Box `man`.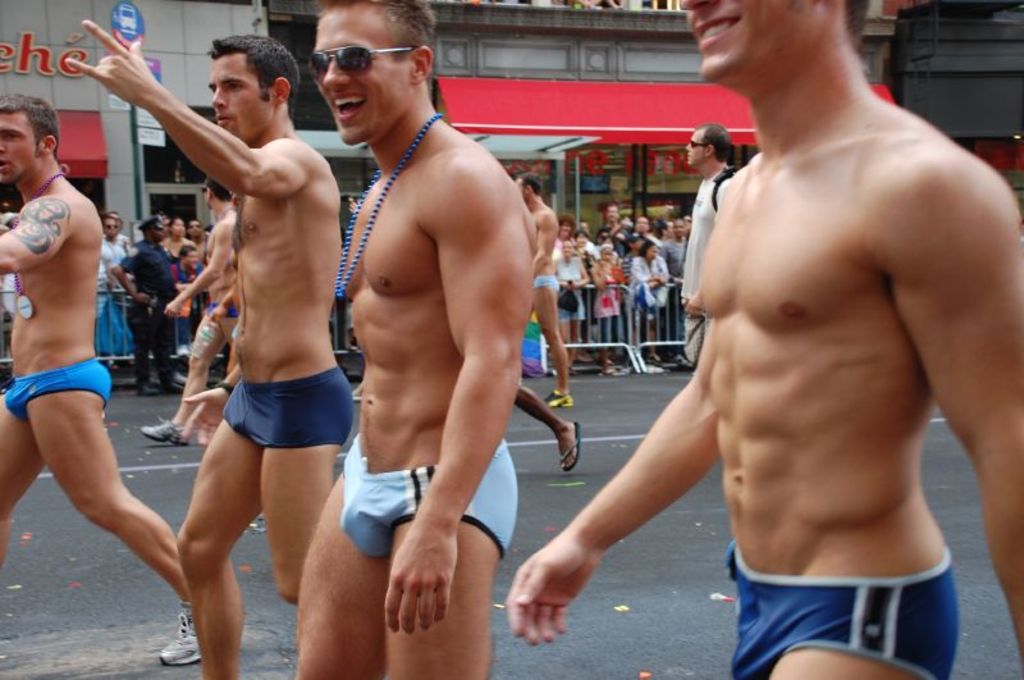
left=116, top=214, right=180, bottom=393.
